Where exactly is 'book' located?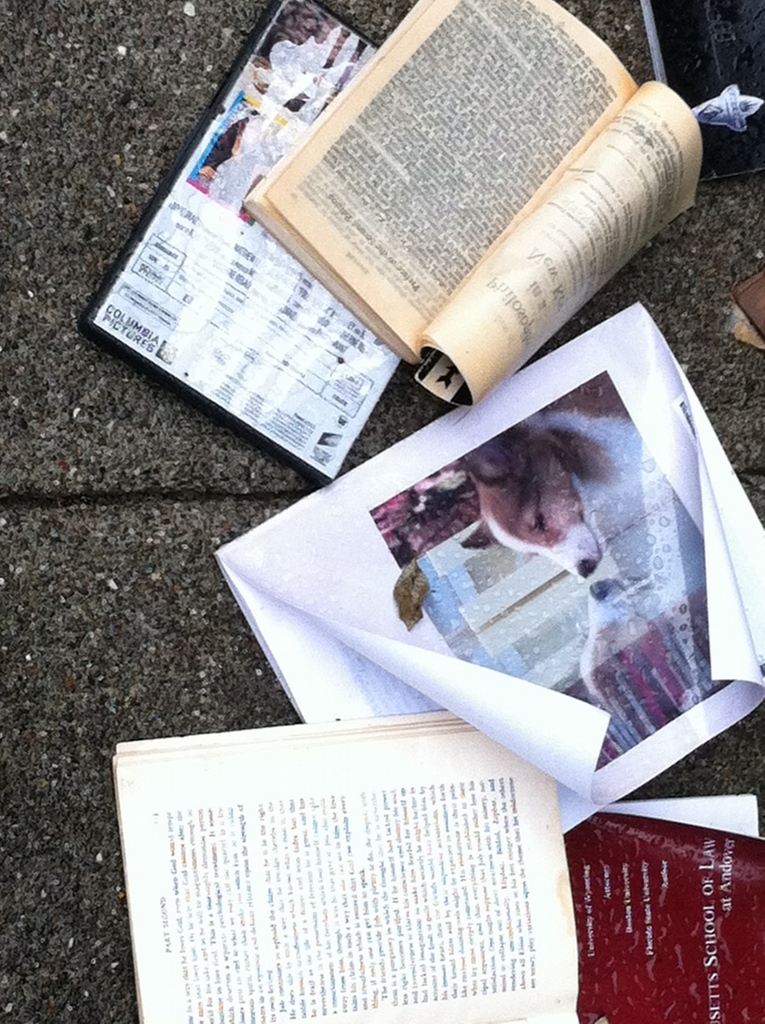
Its bounding box is locate(216, 305, 764, 833).
